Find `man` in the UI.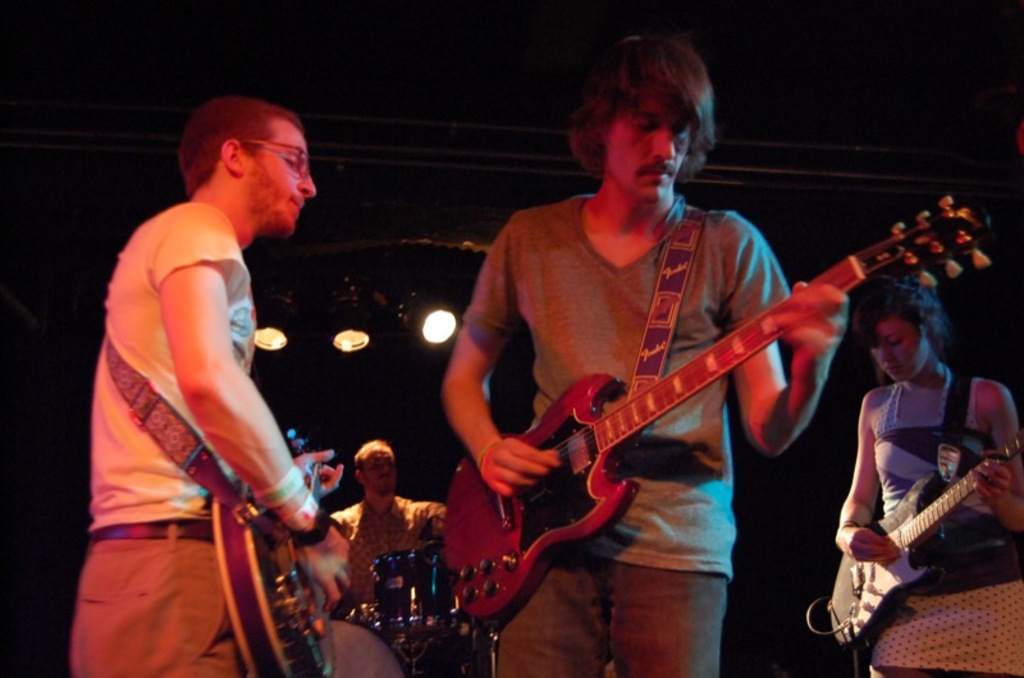
UI element at bbox(438, 35, 858, 677).
